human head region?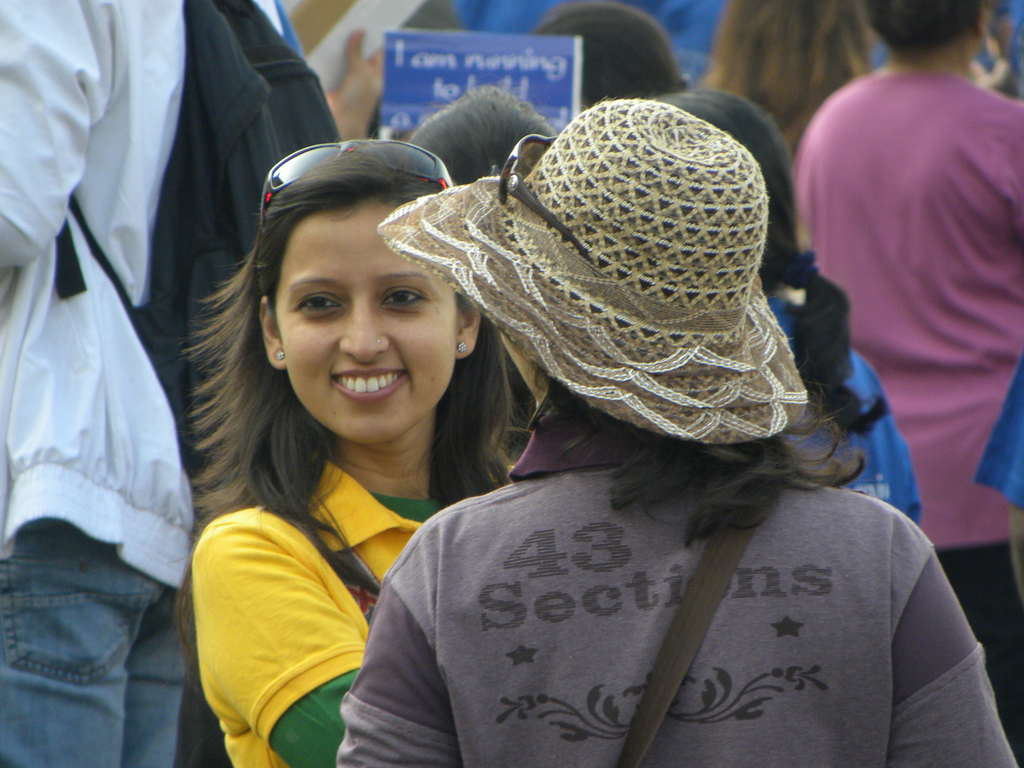
bbox=(520, 0, 690, 114)
